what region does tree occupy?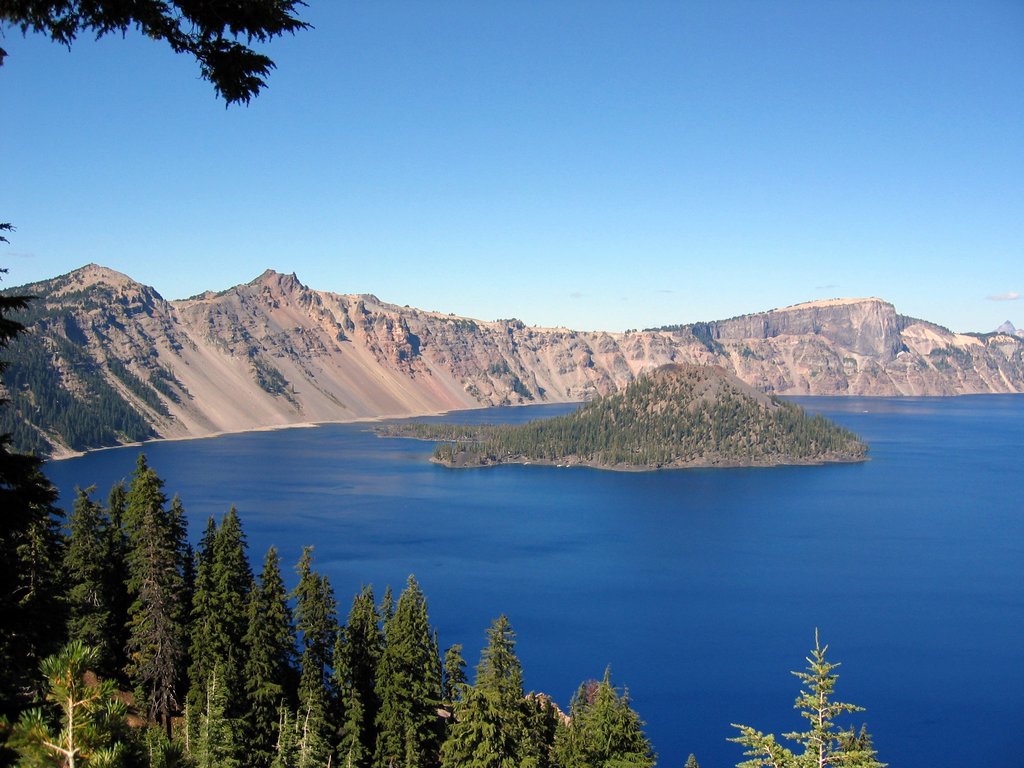
(0,0,312,442).
